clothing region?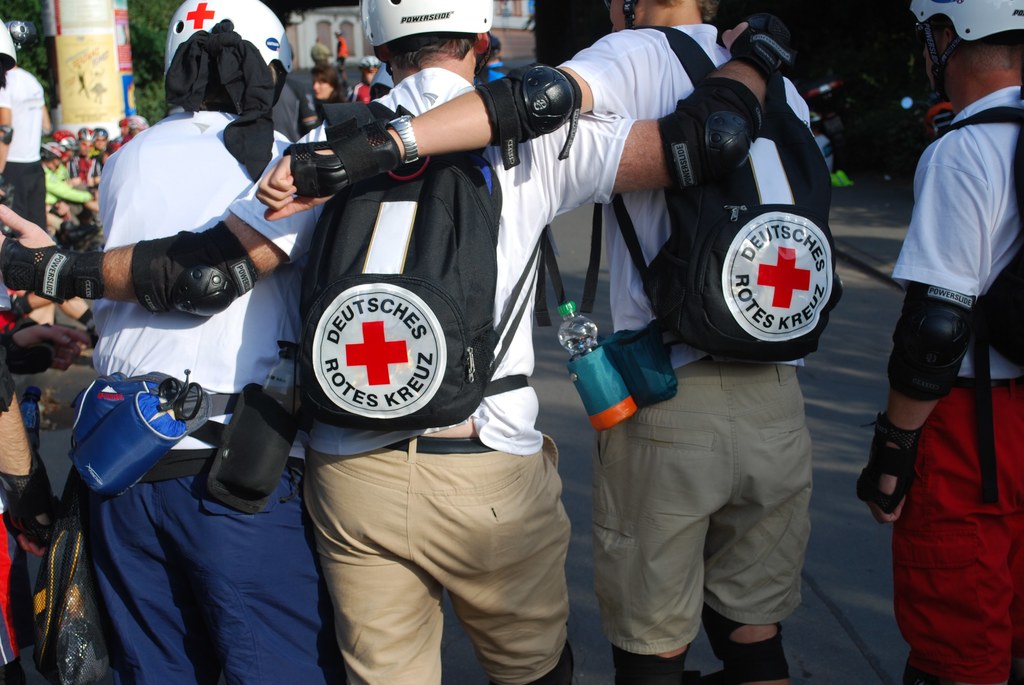
{"x1": 310, "y1": 42, "x2": 332, "y2": 65}
